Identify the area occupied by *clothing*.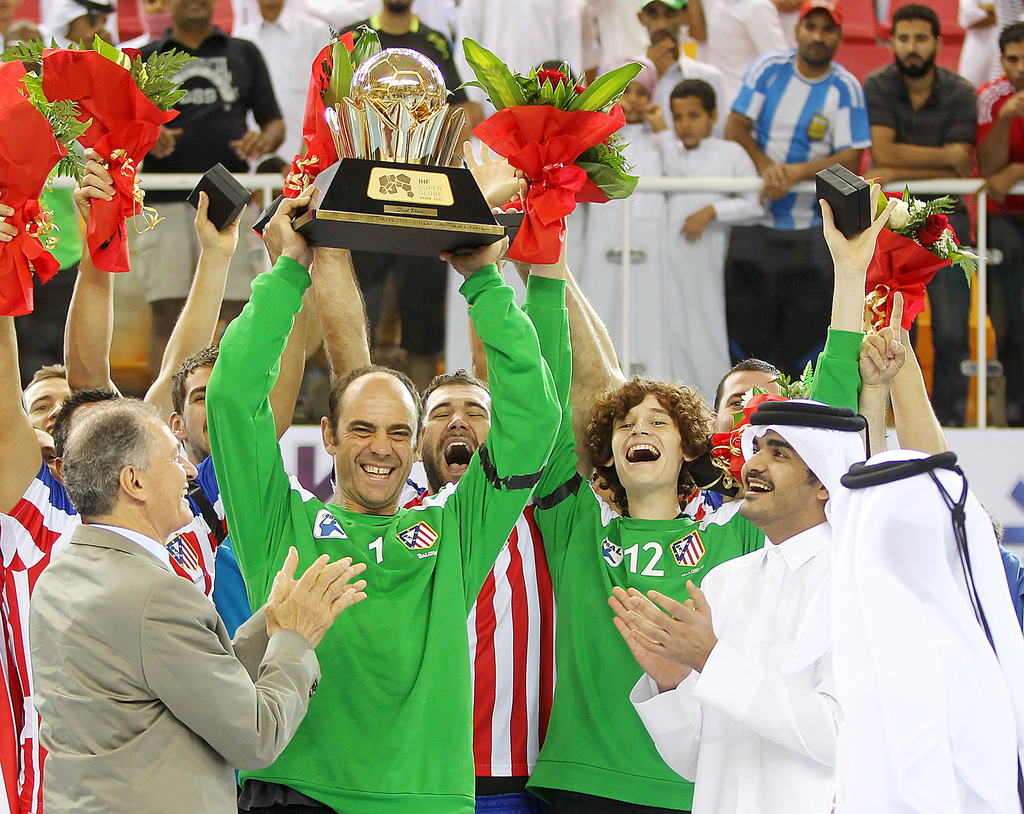
Area: (left=24, top=523, right=324, bottom=813).
